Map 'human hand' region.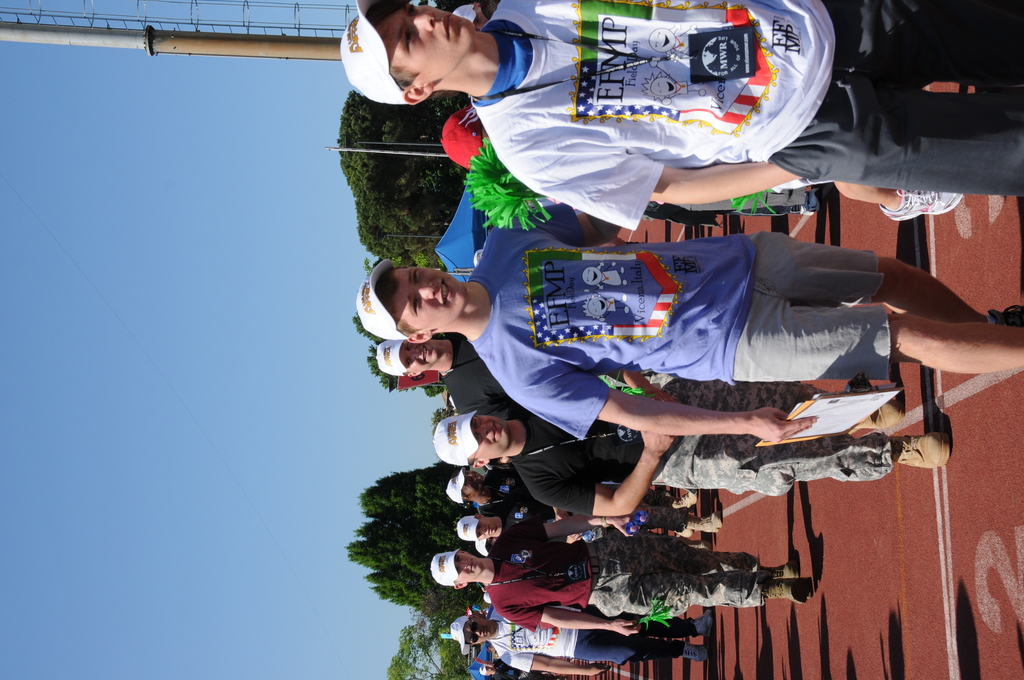
Mapped to (612,509,636,539).
